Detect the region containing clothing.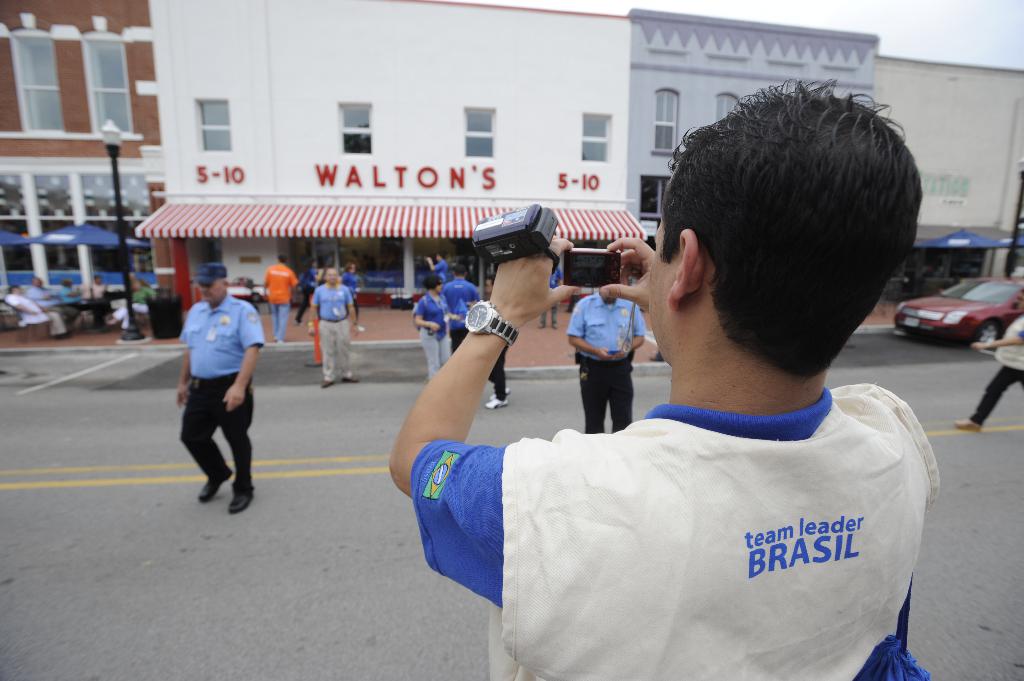
x1=538, y1=271, x2=560, y2=328.
